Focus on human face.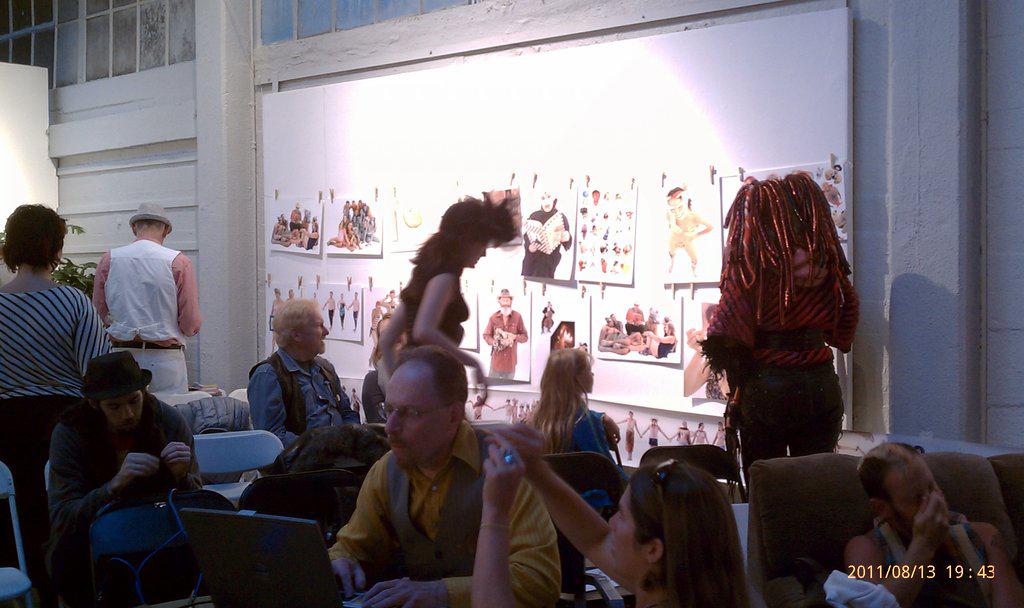
Focused at (467, 242, 487, 266).
